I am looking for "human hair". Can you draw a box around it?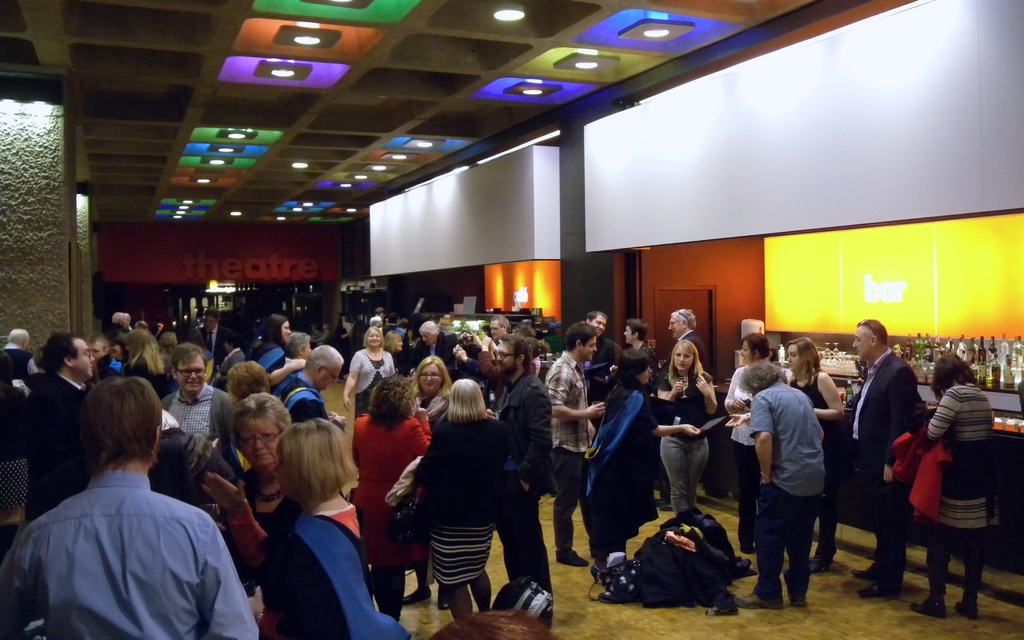
Sure, the bounding box is bbox(285, 332, 308, 359).
